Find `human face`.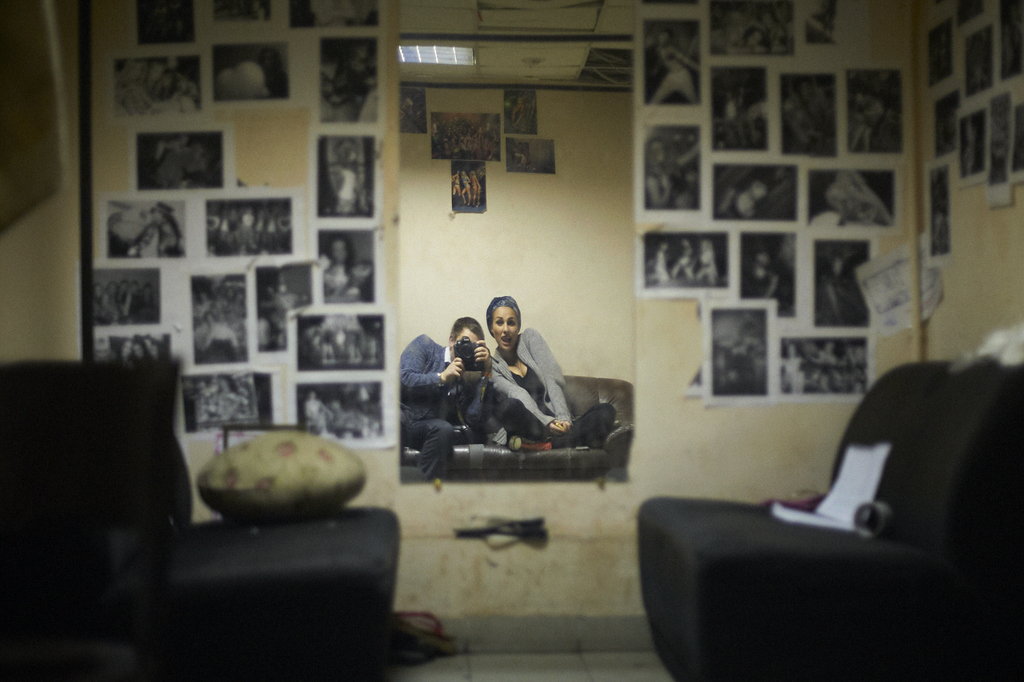
333/241/348/262.
